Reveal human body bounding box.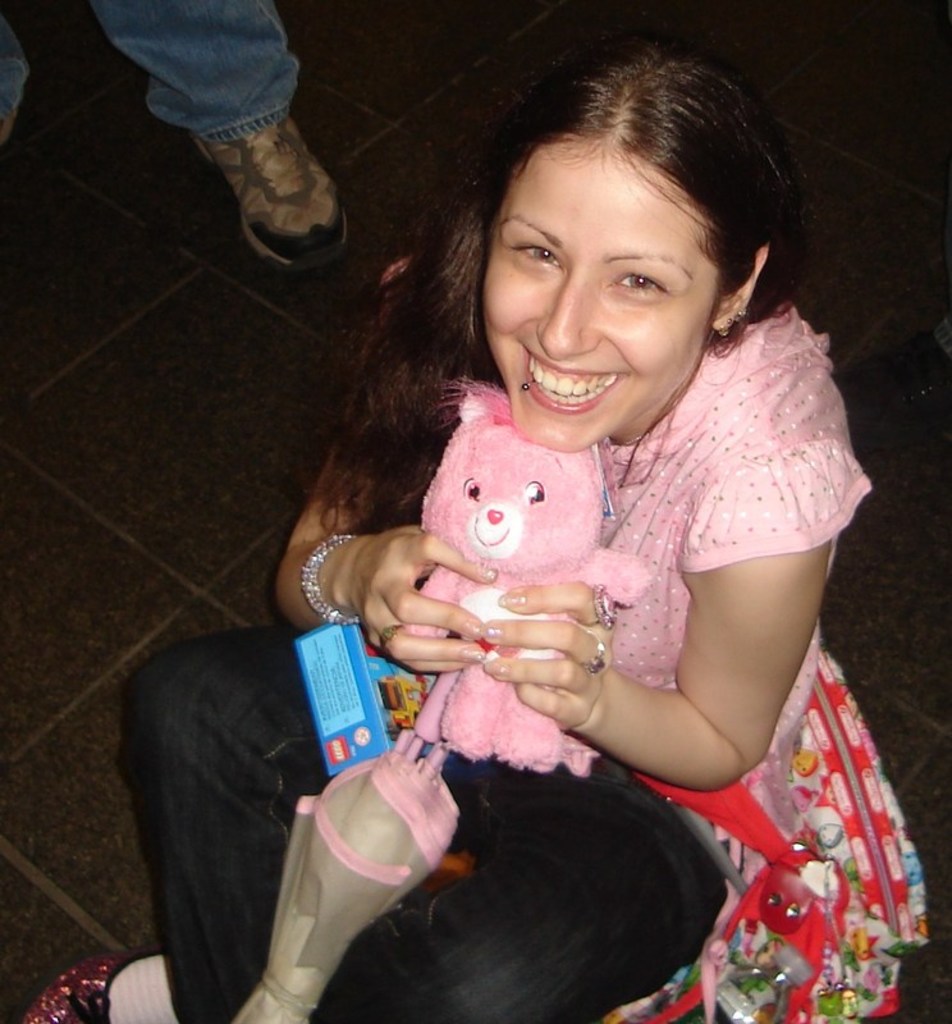
Revealed: detection(20, 32, 938, 1023).
